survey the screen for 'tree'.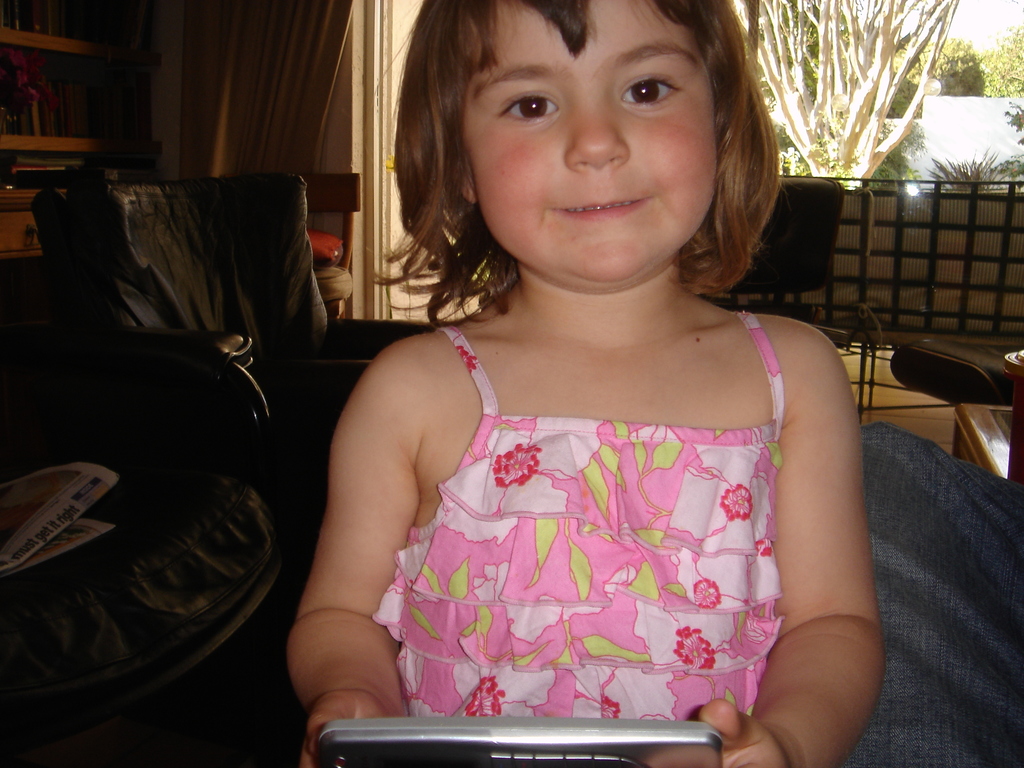
Survey found: select_region(729, 0, 953, 183).
